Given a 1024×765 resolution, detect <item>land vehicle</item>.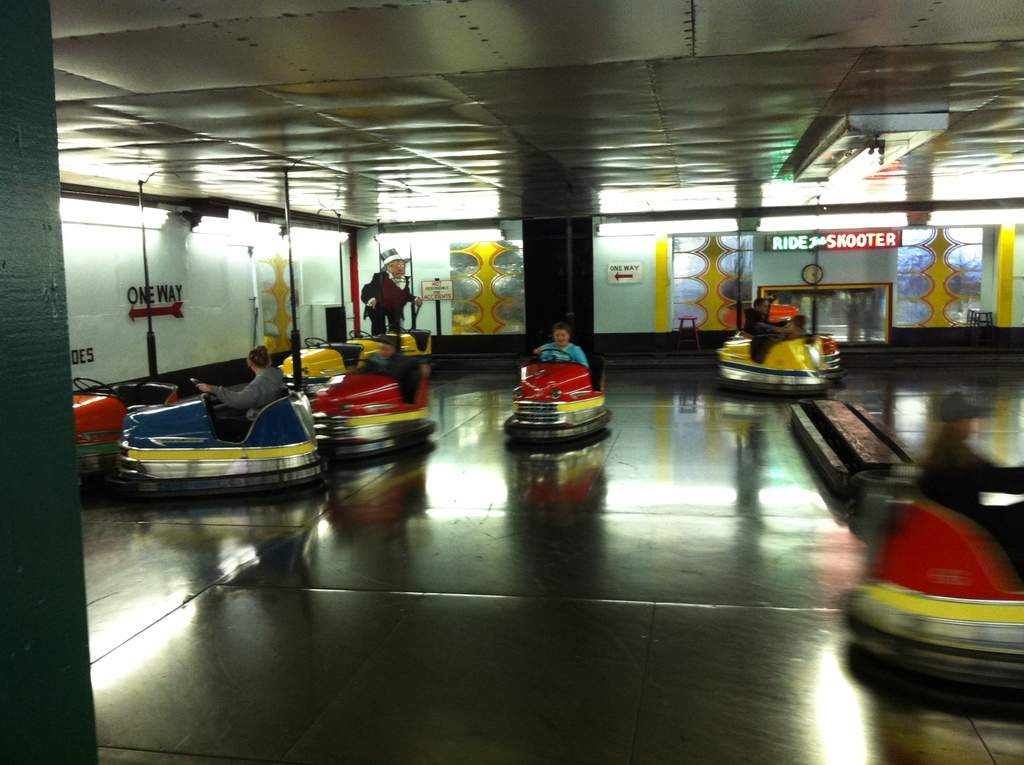
385 323 436 362.
